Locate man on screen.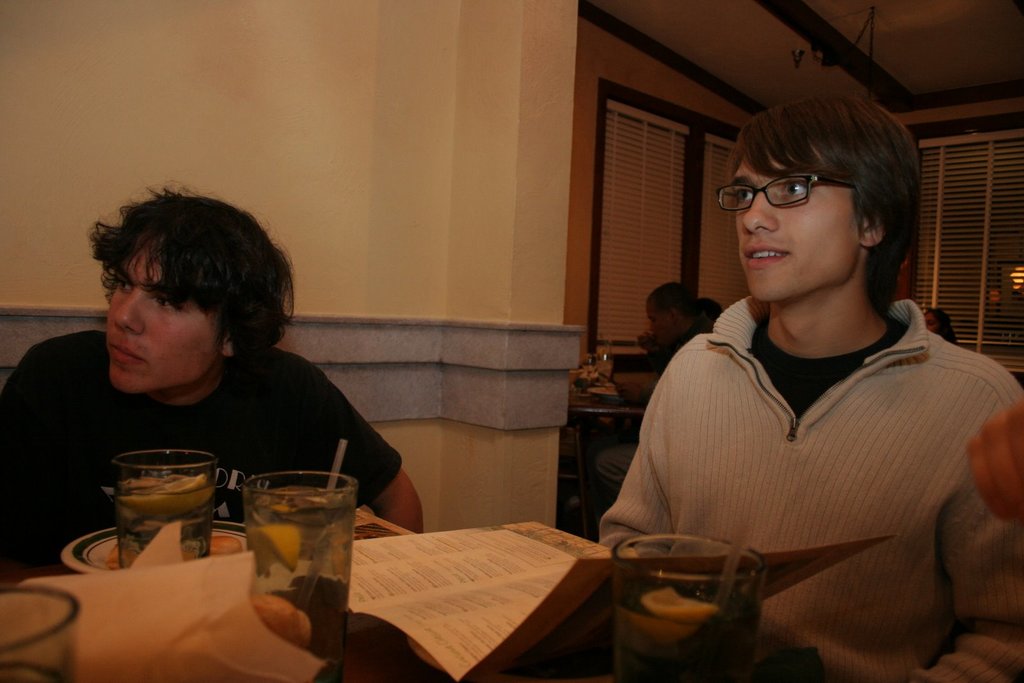
On screen at box=[0, 209, 433, 529].
